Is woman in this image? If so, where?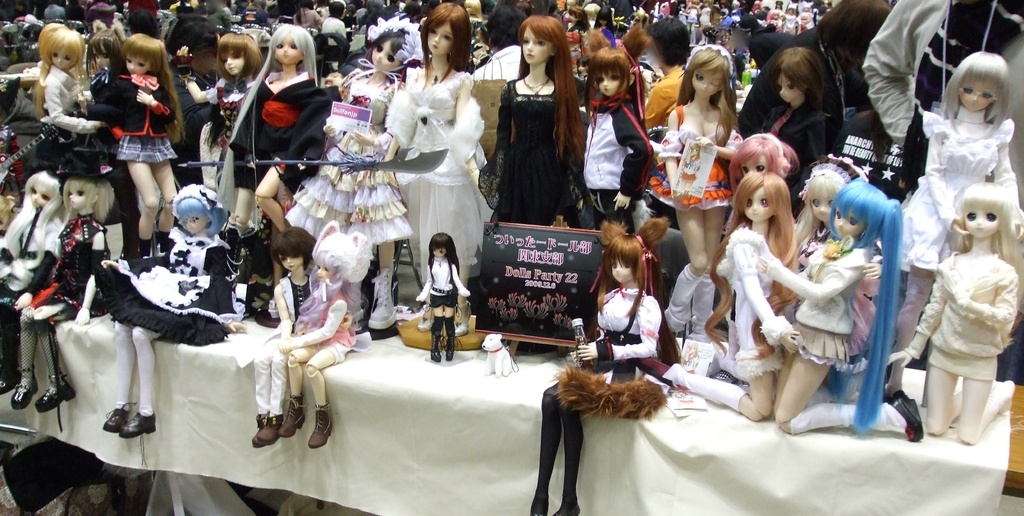
Yes, at [left=491, top=16, right=586, bottom=232].
